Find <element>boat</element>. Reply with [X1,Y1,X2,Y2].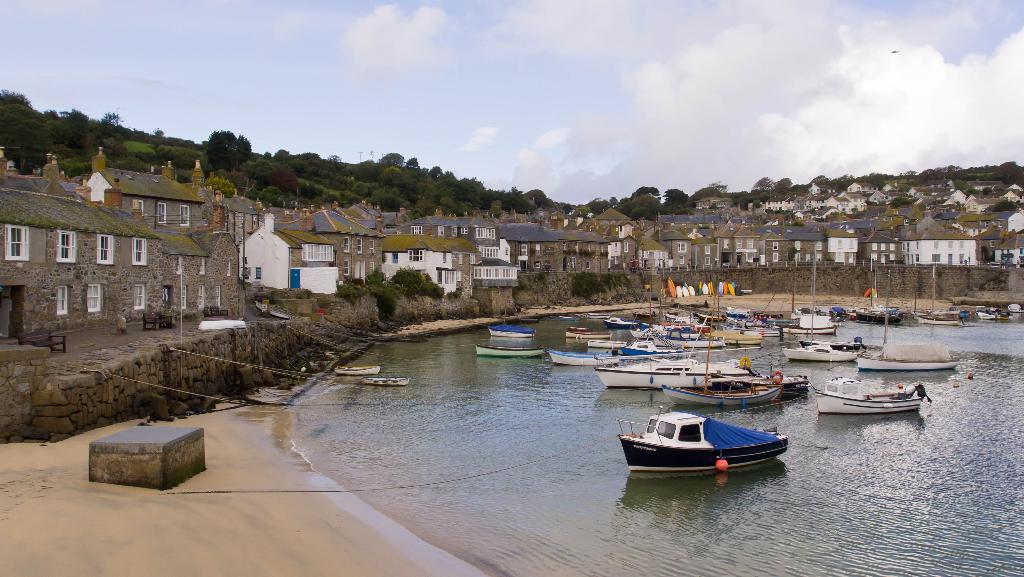
[557,314,582,322].
